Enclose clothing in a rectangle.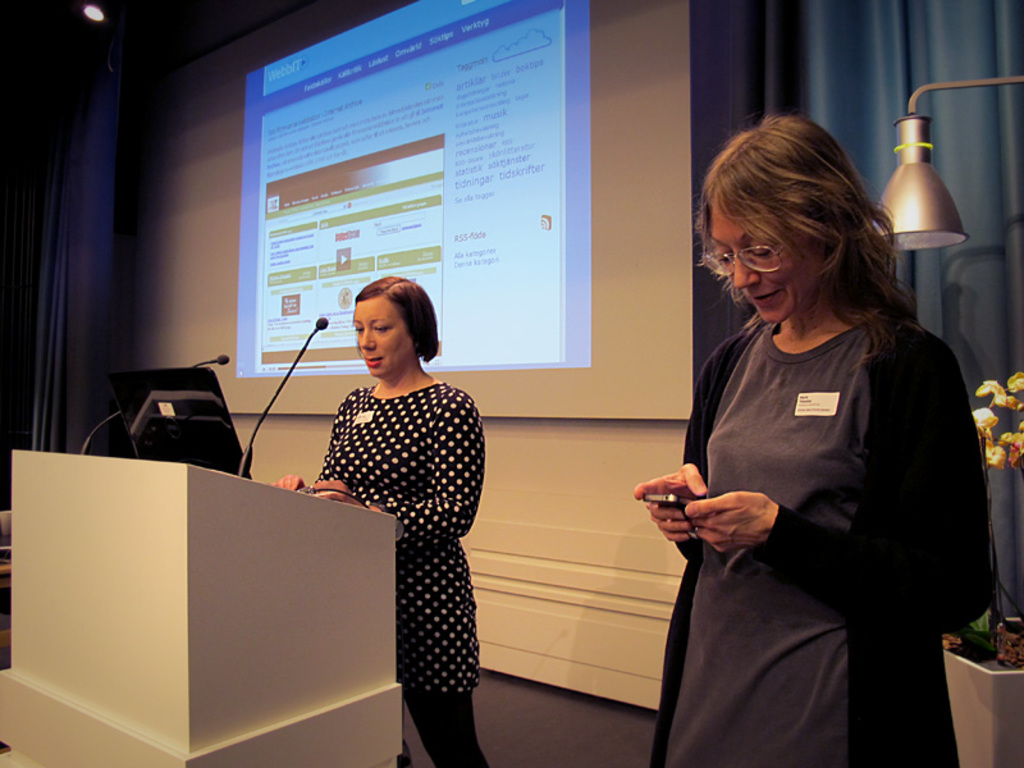
[left=325, top=376, right=492, bottom=767].
